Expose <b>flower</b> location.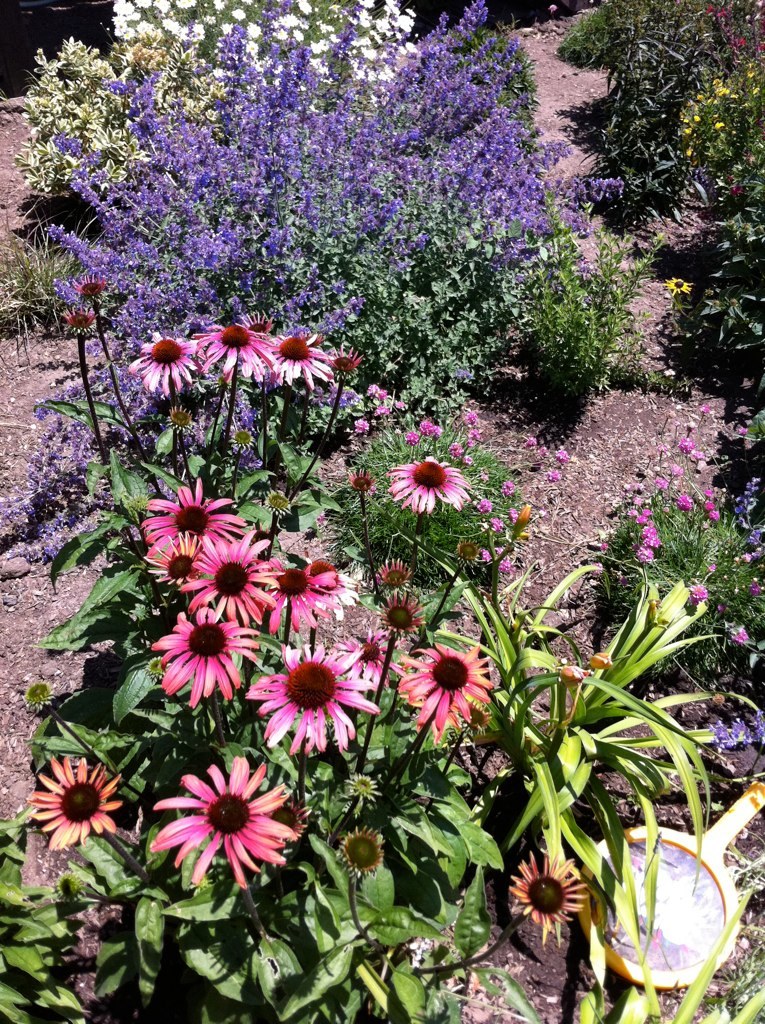
Exposed at [647,528,663,549].
